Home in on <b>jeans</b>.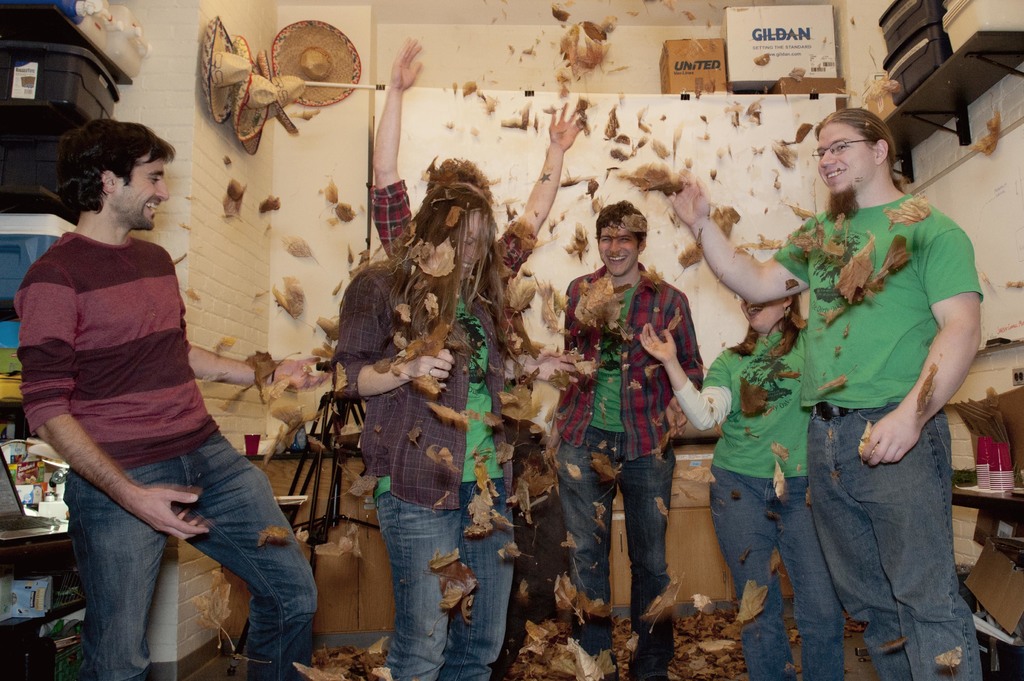
Homed in at x1=709 y1=466 x2=843 y2=680.
